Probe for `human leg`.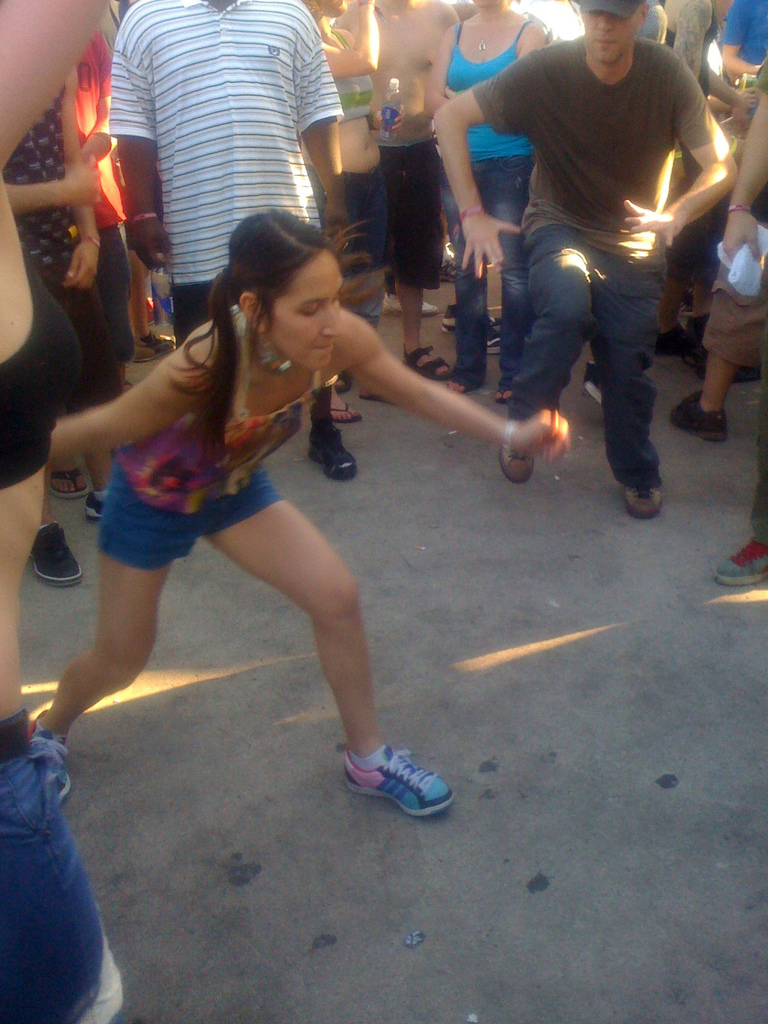
Probe result: BBox(0, 298, 83, 762).
